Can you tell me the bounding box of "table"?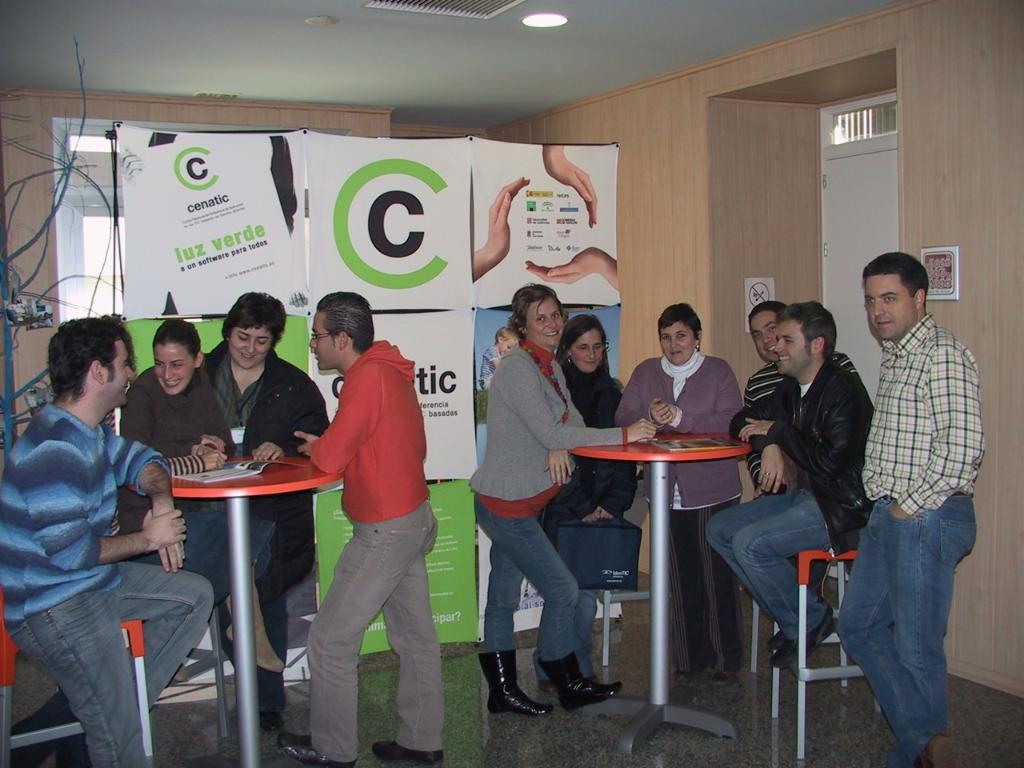
left=133, top=453, right=347, bottom=767.
